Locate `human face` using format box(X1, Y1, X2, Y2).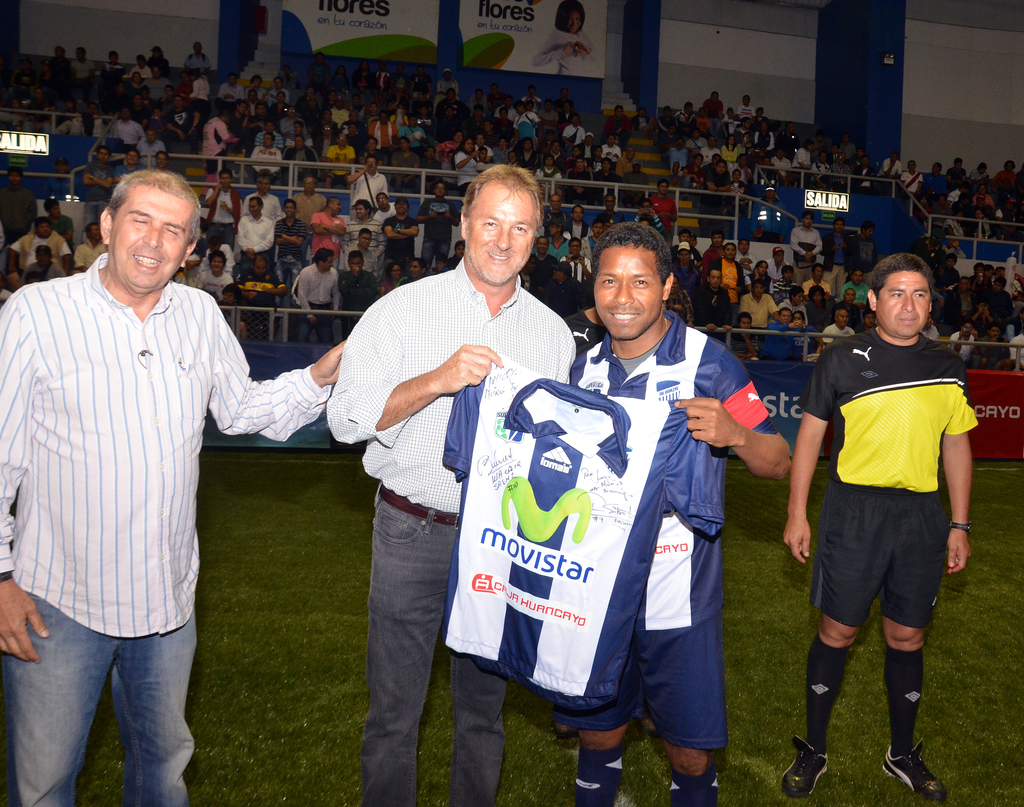
box(285, 202, 293, 216).
